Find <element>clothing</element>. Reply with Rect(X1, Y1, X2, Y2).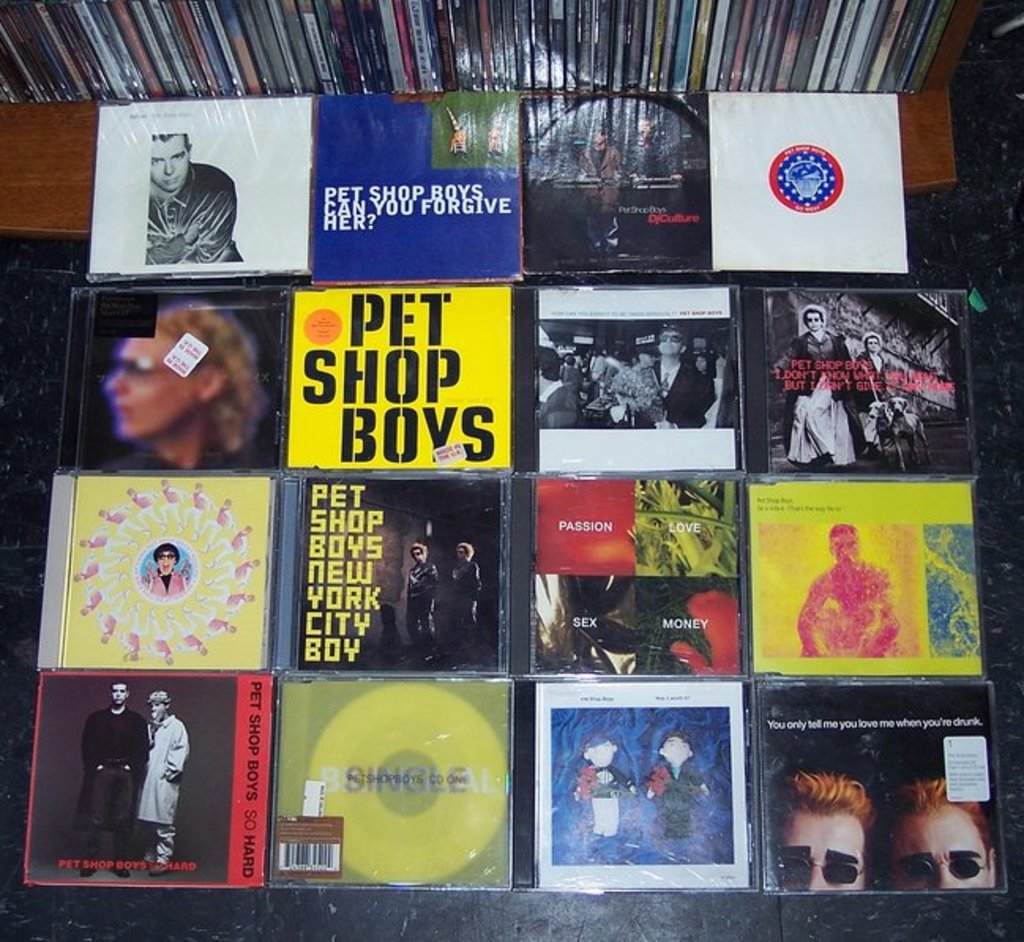
Rect(525, 357, 715, 428).
